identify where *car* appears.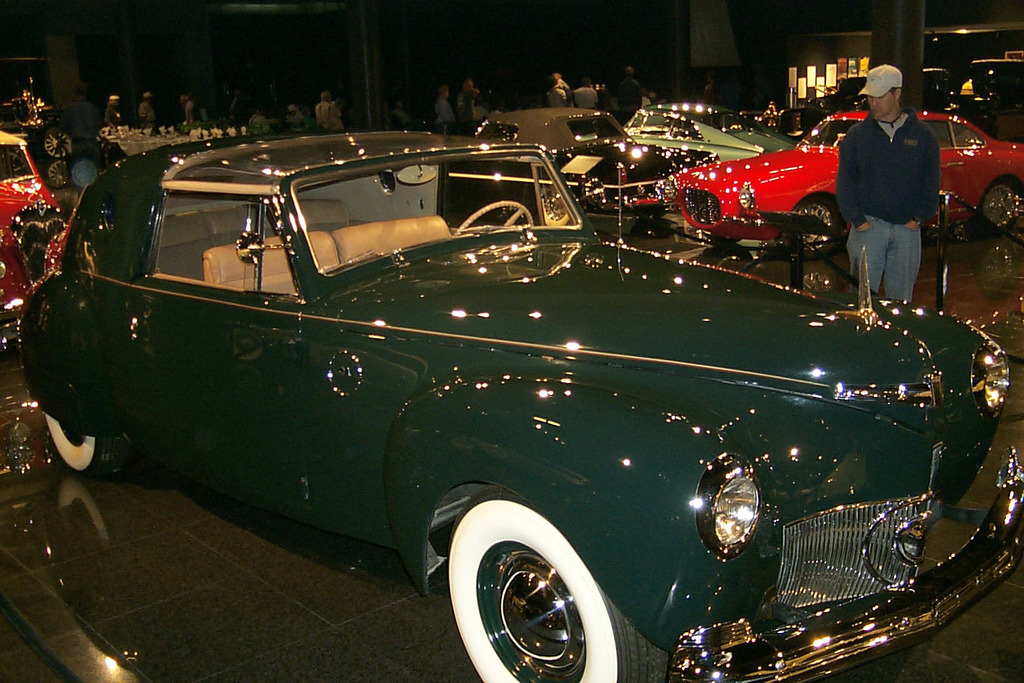
Appears at pyautogui.locateOnScreen(0, 125, 66, 329).
